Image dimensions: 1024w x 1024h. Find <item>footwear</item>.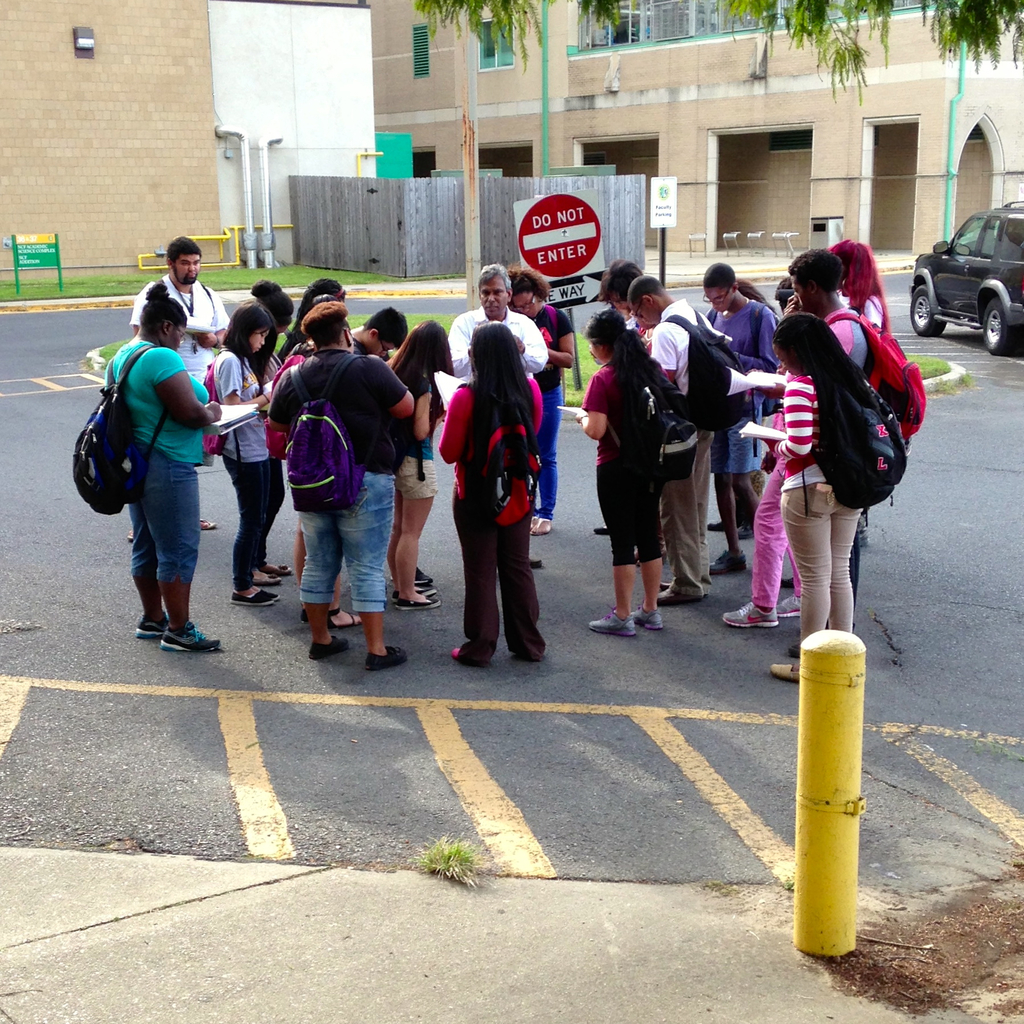
detection(706, 517, 745, 529).
